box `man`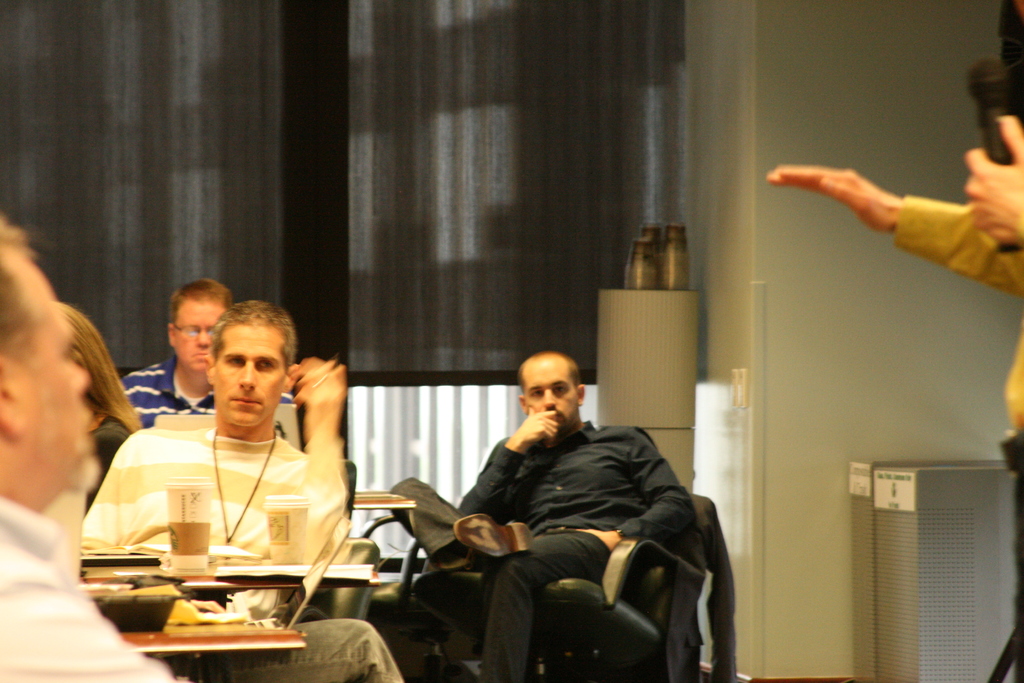
(x1=457, y1=422, x2=706, y2=682)
